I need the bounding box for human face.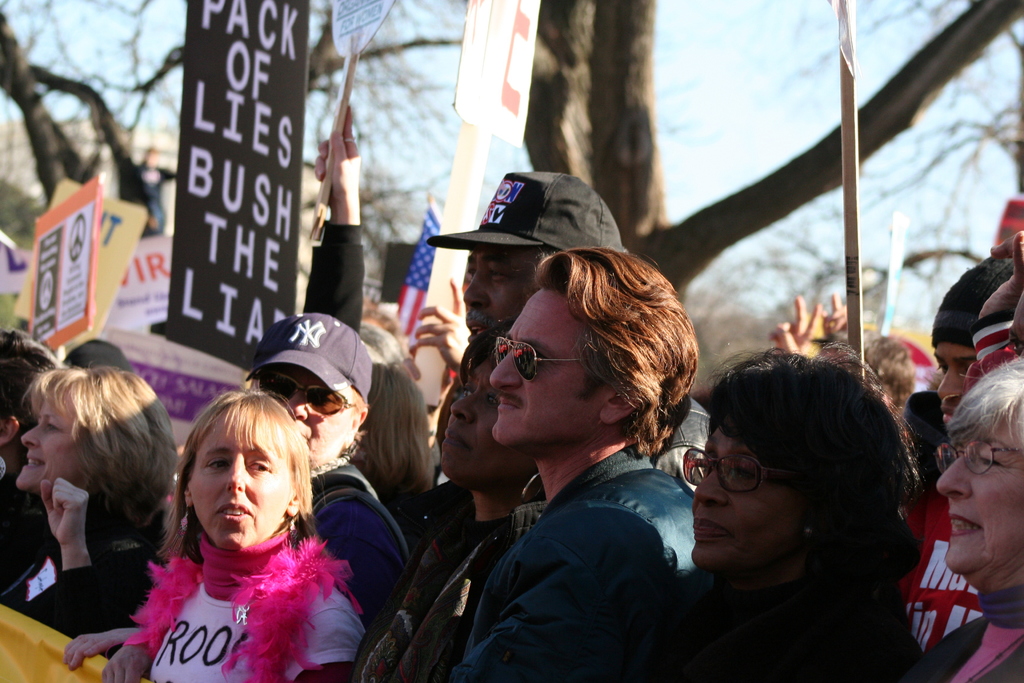
Here it is: [691, 424, 798, 568].
